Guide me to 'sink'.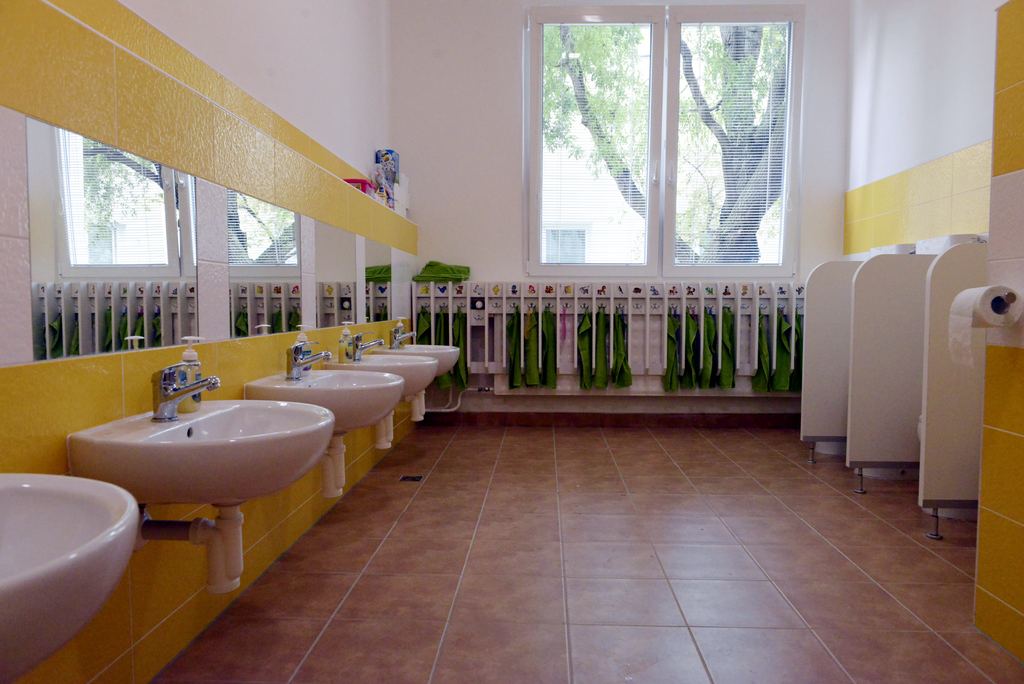
Guidance: x1=0 y1=473 x2=141 y2=683.
